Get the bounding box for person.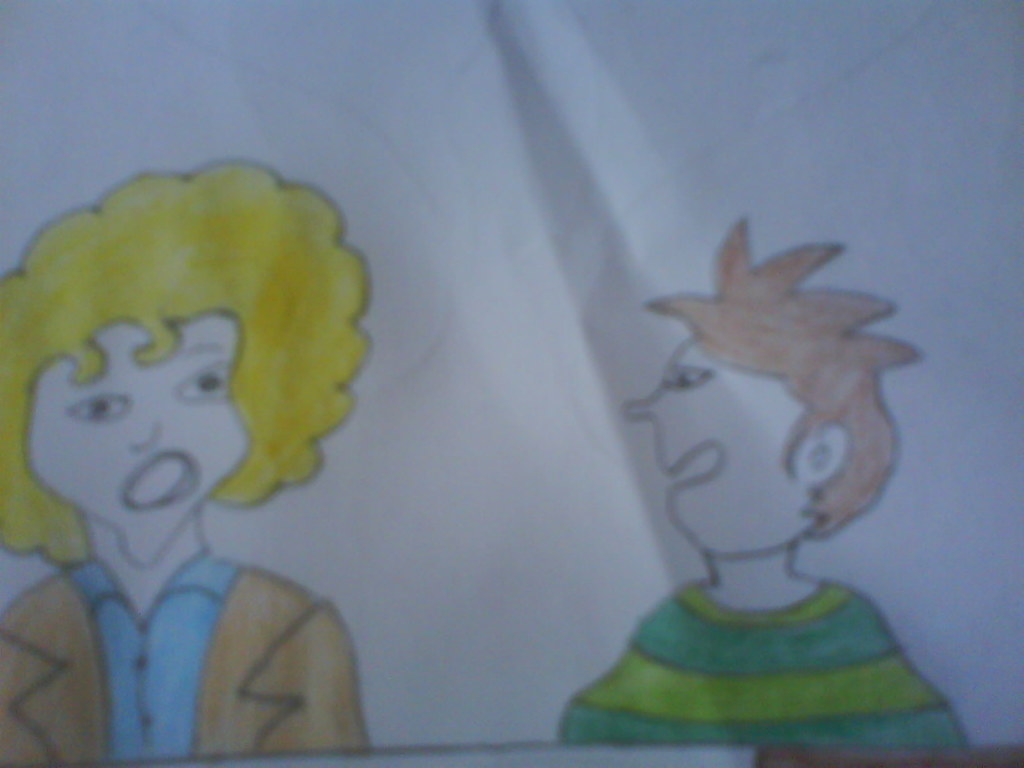
[x1=3, y1=140, x2=372, y2=761].
